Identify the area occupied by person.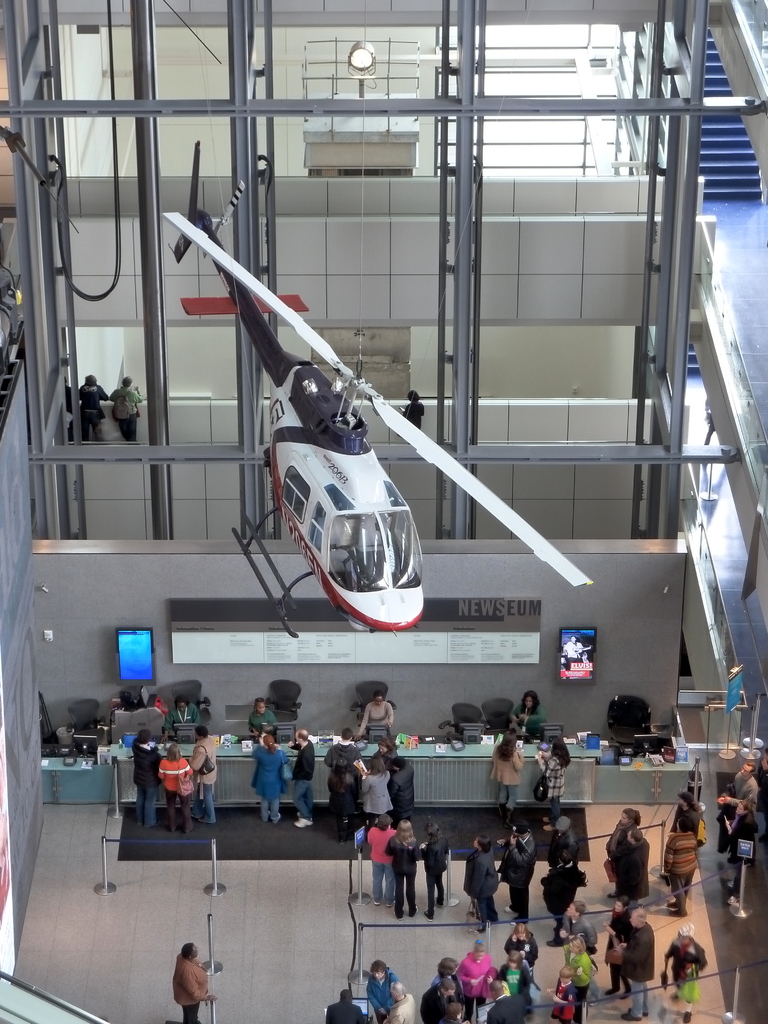
Area: bbox(292, 728, 317, 828).
